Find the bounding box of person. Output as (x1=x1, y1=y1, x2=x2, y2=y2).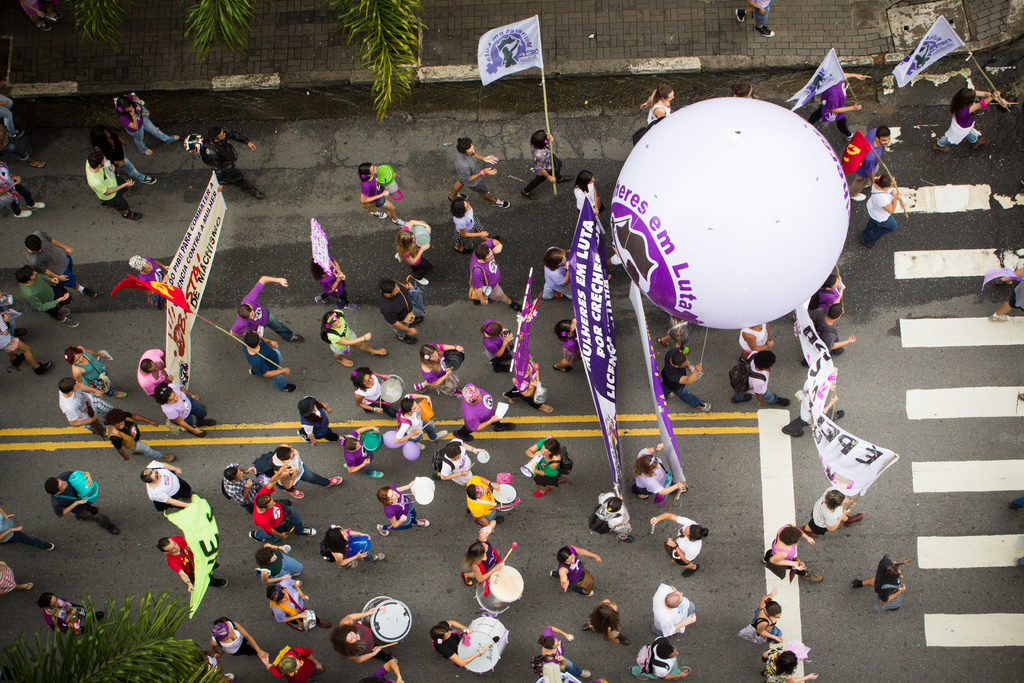
(x1=106, y1=408, x2=161, y2=462).
